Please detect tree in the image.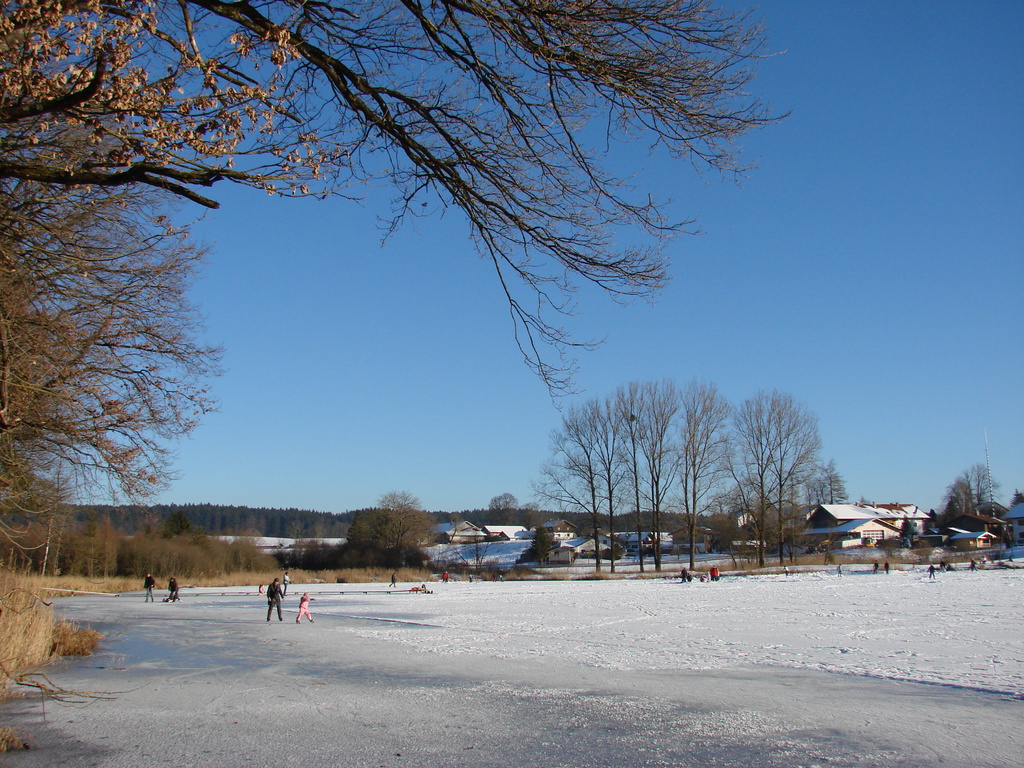
detection(489, 490, 522, 526).
